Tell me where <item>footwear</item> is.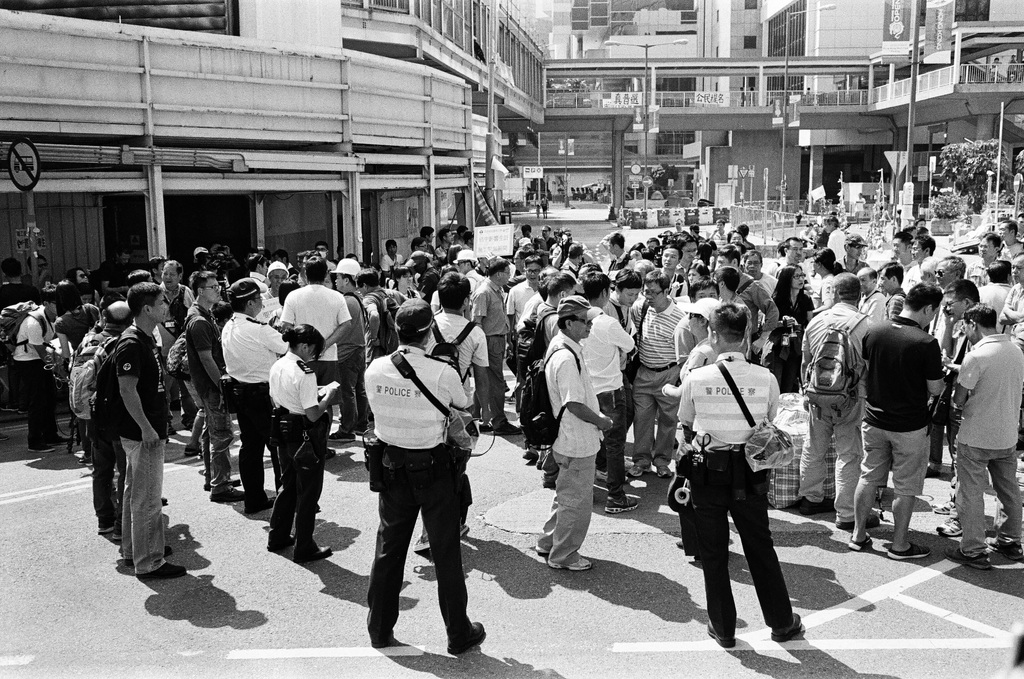
<item>footwear</item> is at x1=703 y1=622 x2=738 y2=648.
